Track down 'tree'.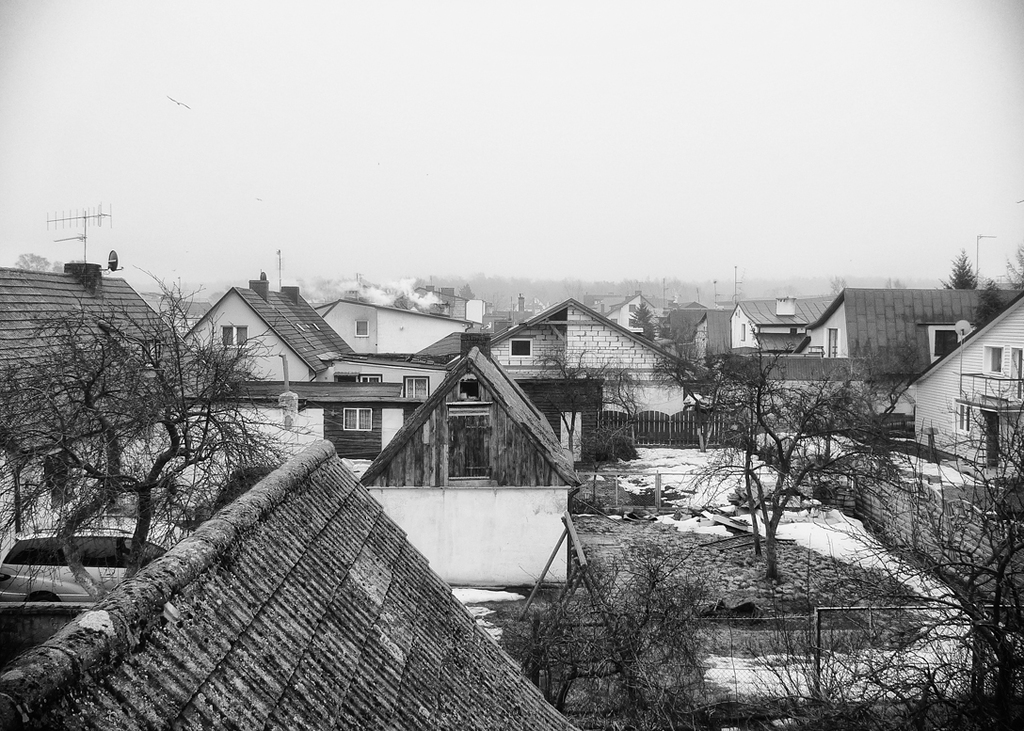
Tracked to {"left": 500, "top": 534, "right": 714, "bottom": 730}.
